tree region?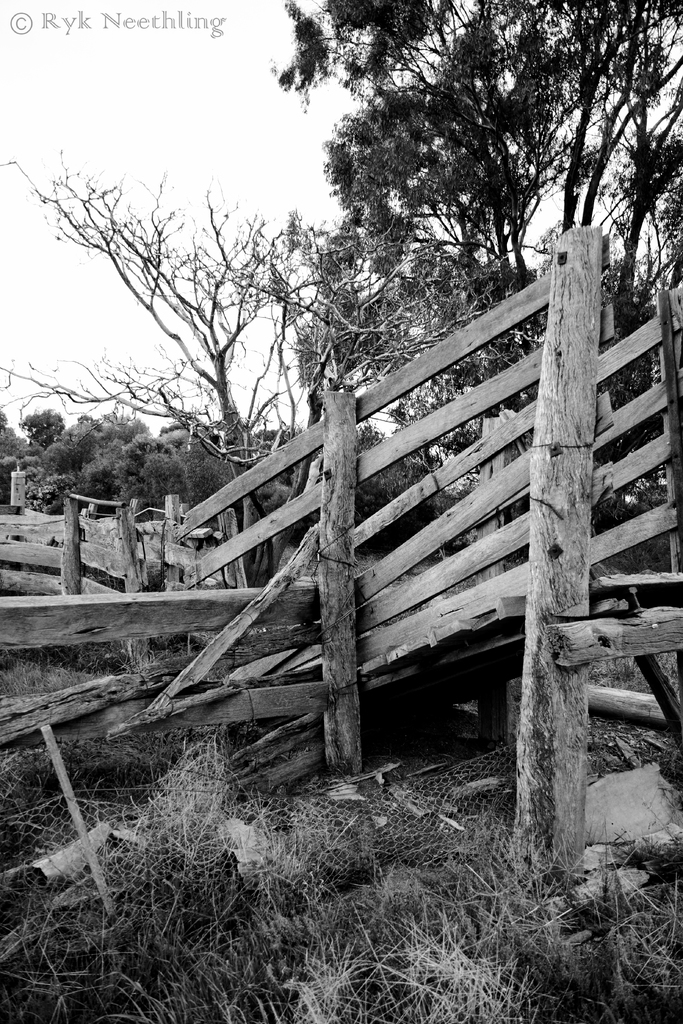
rect(0, 148, 346, 582)
